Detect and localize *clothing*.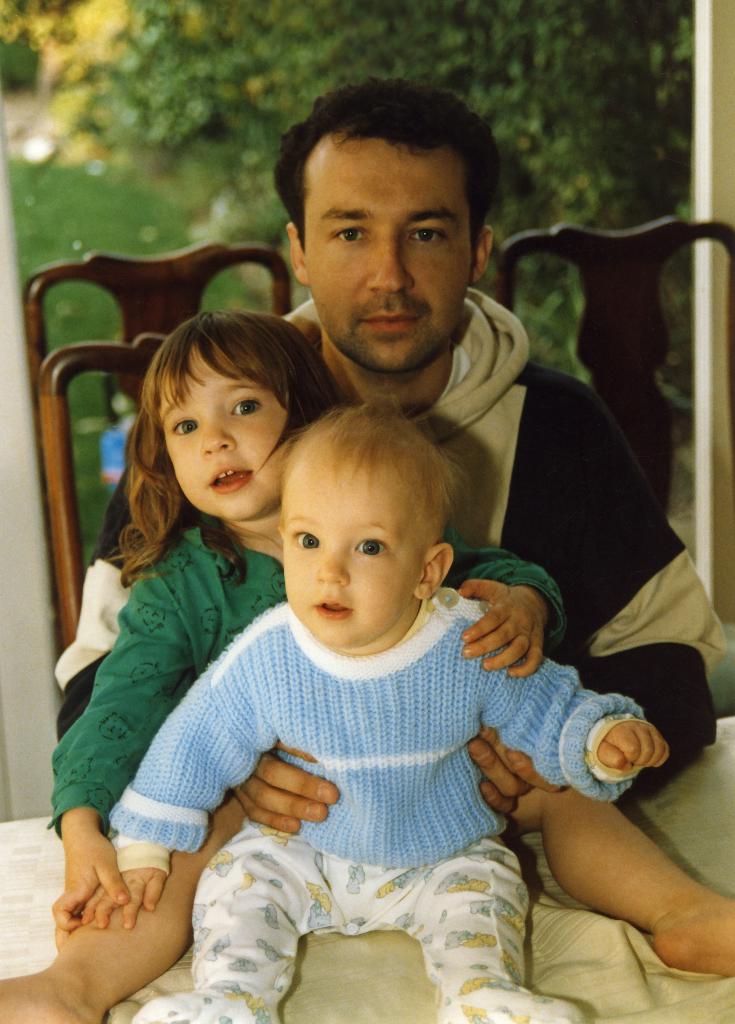
Localized at left=47, top=516, right=567, bottom=839.
